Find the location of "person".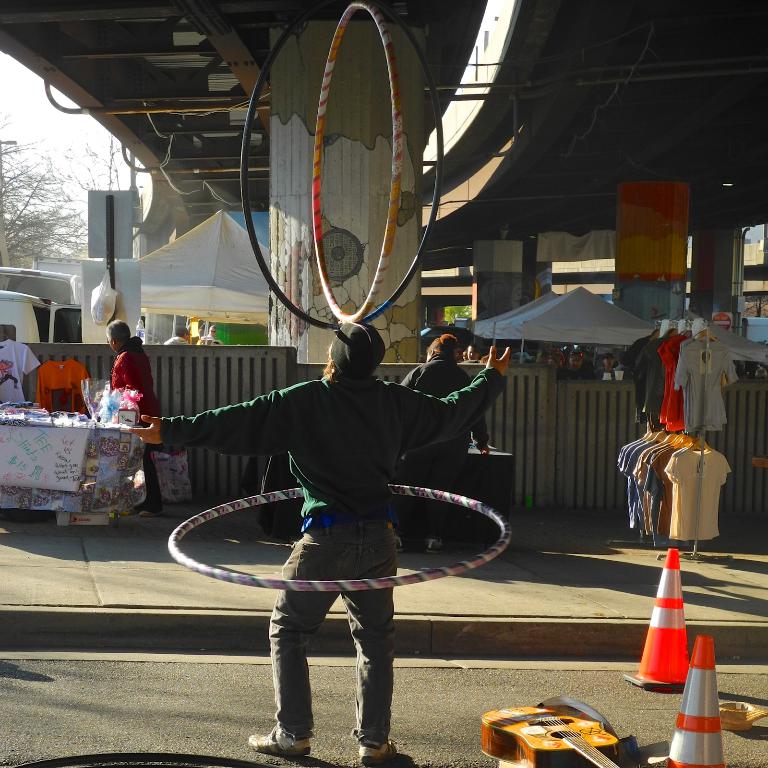
Location: l=560, t=346, r=597, b=379.
